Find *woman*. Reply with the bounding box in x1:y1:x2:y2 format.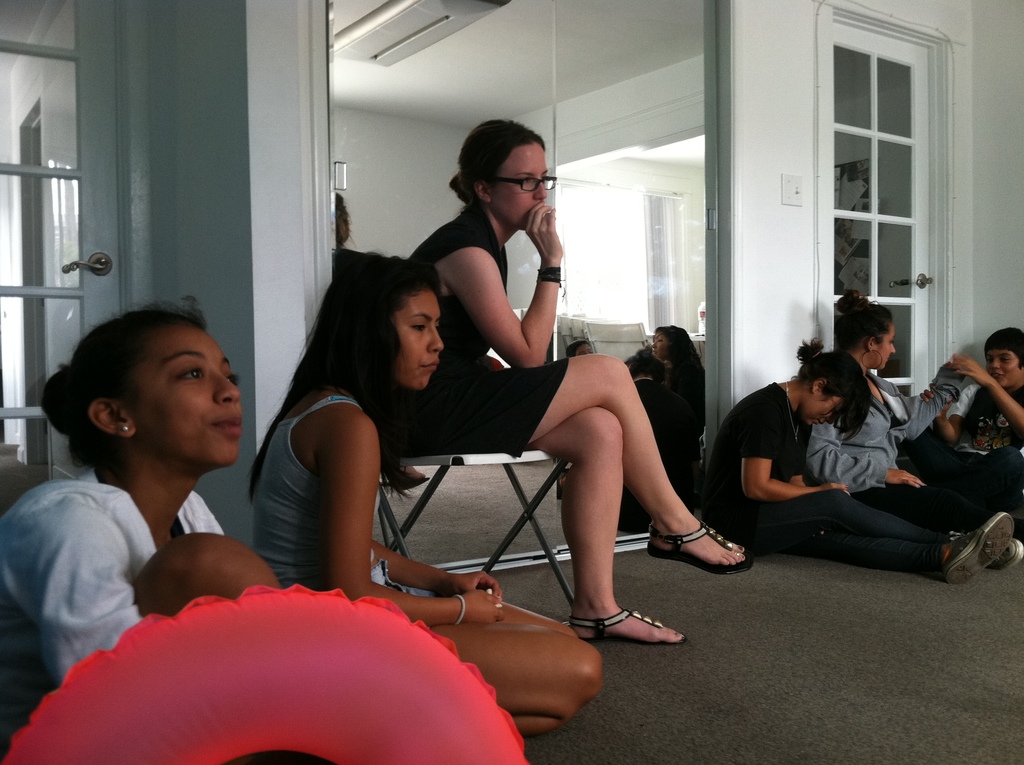
245:246:610:741.
